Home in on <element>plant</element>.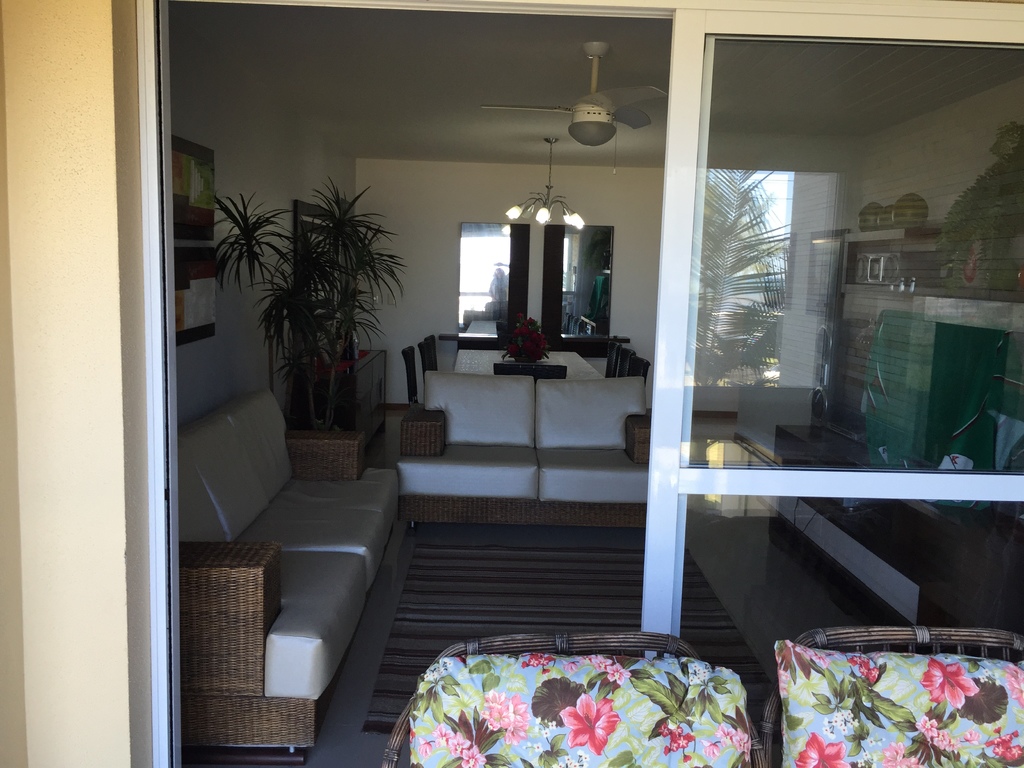
Homed in at (194, 170, 411, 444).
